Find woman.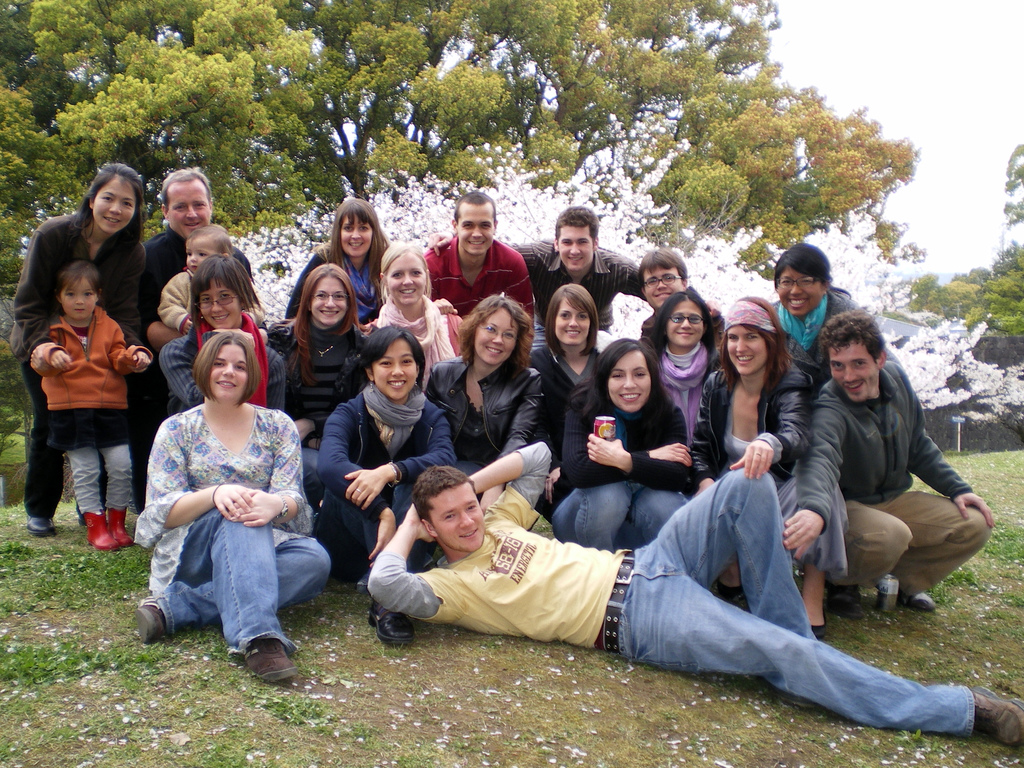
(686, 294, 801, 615).
